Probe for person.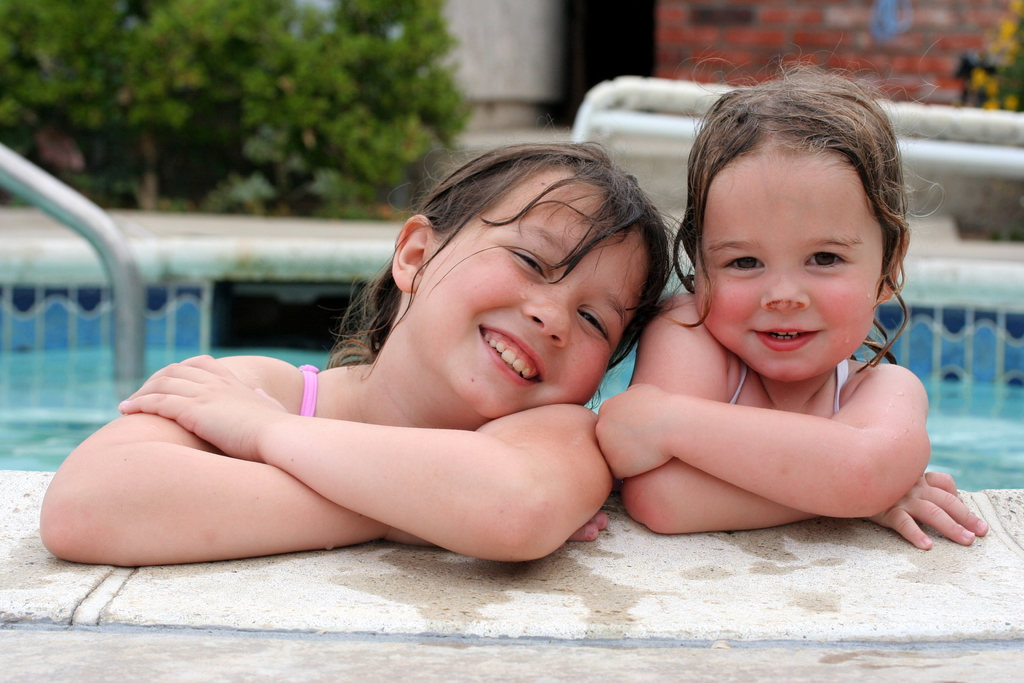
Probe result: [45,146,694,563].
